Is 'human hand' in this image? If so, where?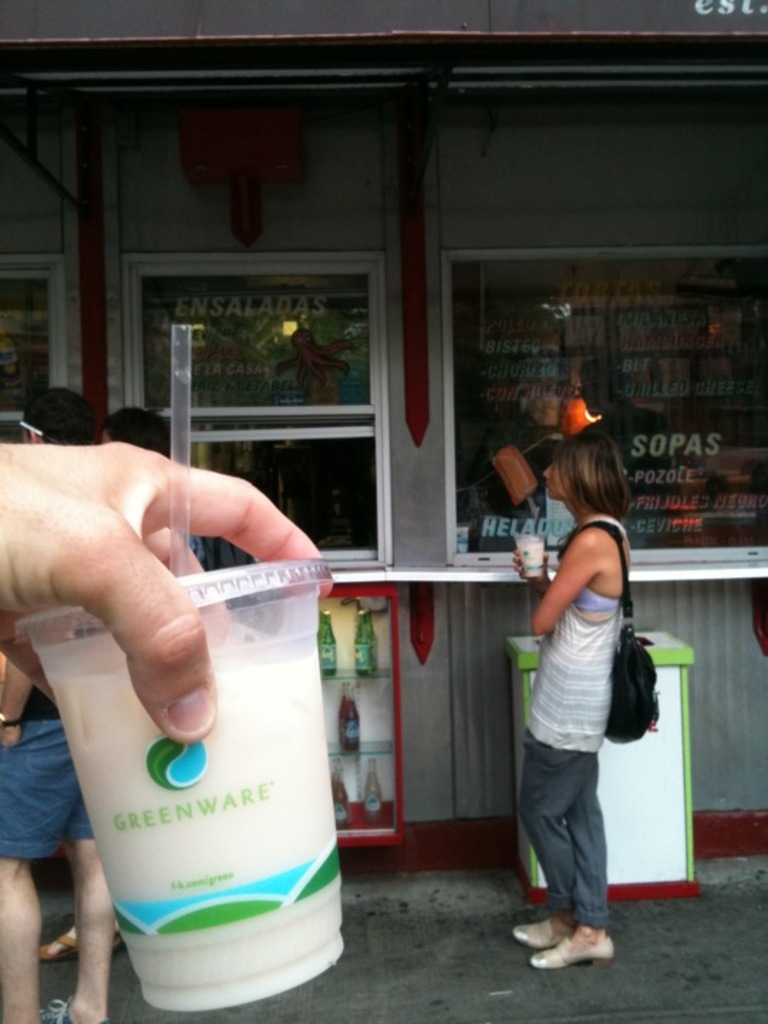
Yes, at (left=511, top=548, right=552, bottom=587).
